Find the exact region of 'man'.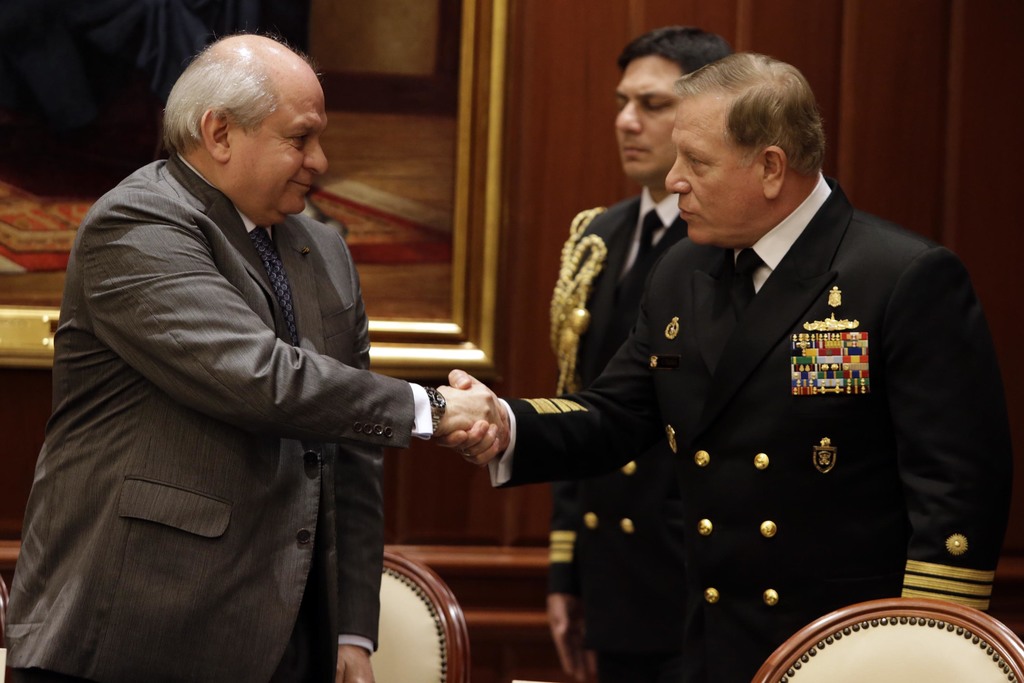
Exact region: <bbox>449, 50, 1012, 682</bbox>.
